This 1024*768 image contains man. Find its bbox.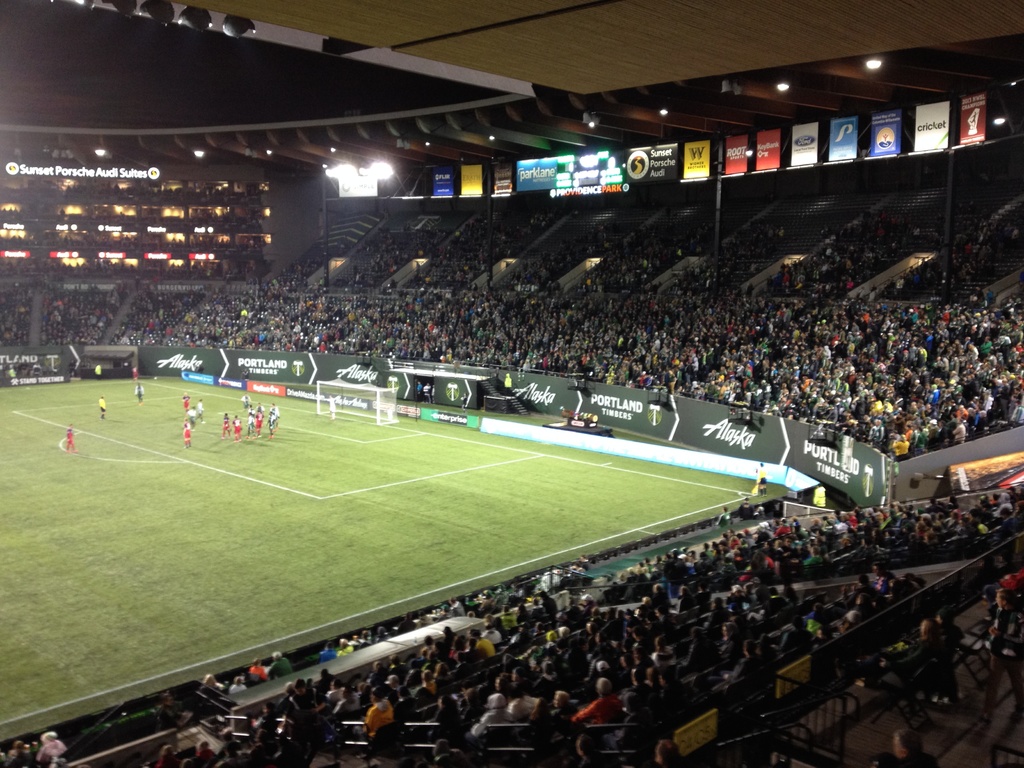
box=[271, 401, 278, 428].
